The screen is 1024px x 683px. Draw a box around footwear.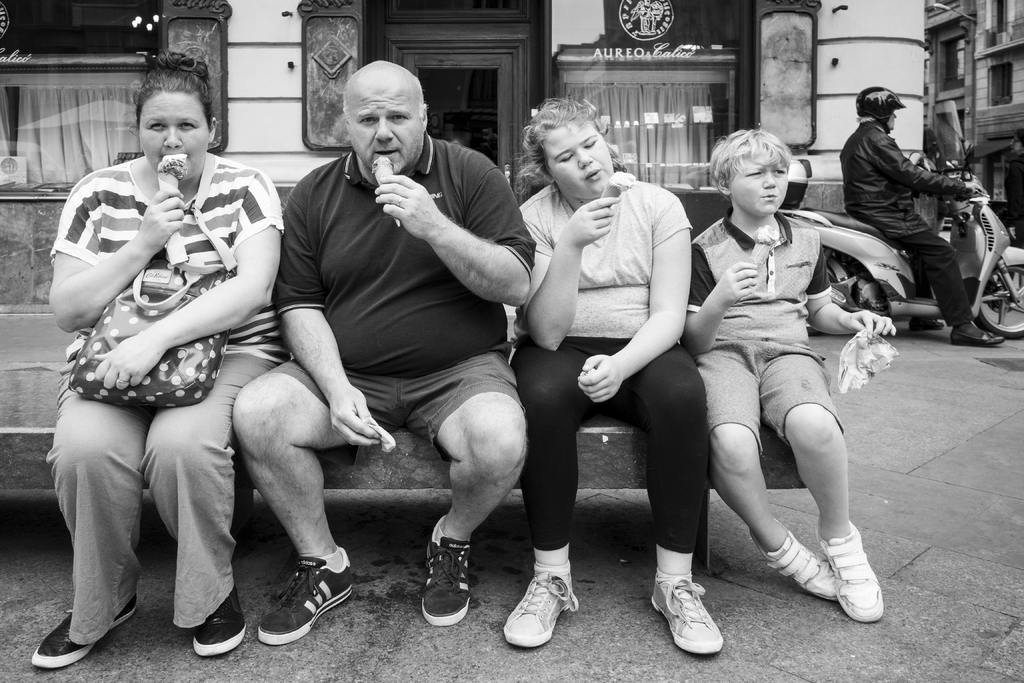
[left=193, top=580, right=251, bottom=658].
